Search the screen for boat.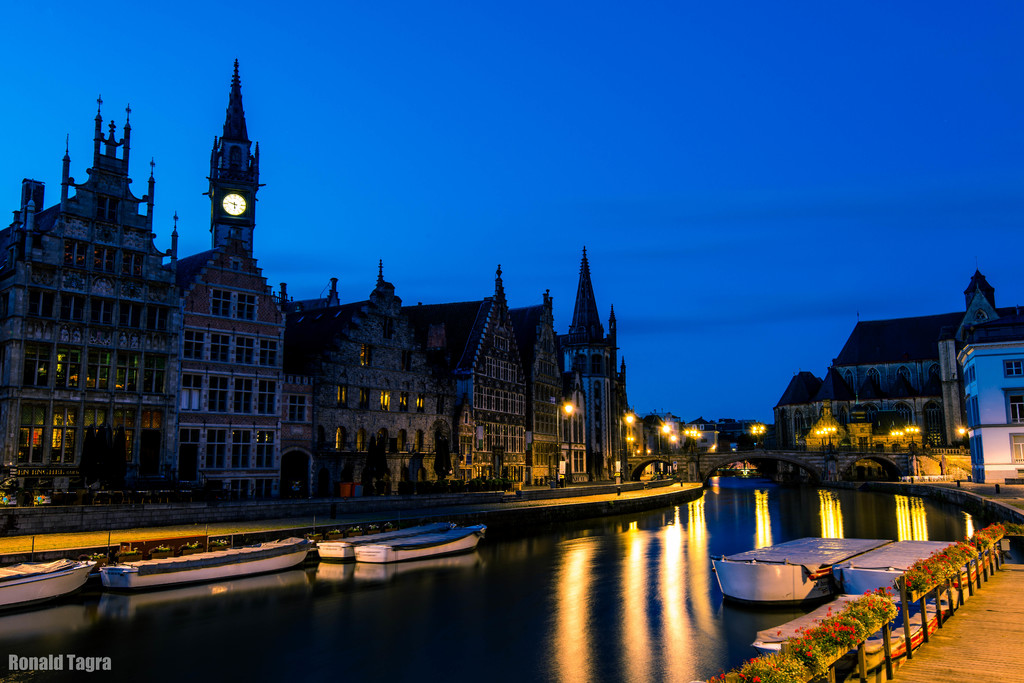
Found at <region>312, 522, 461, 563</region>.
